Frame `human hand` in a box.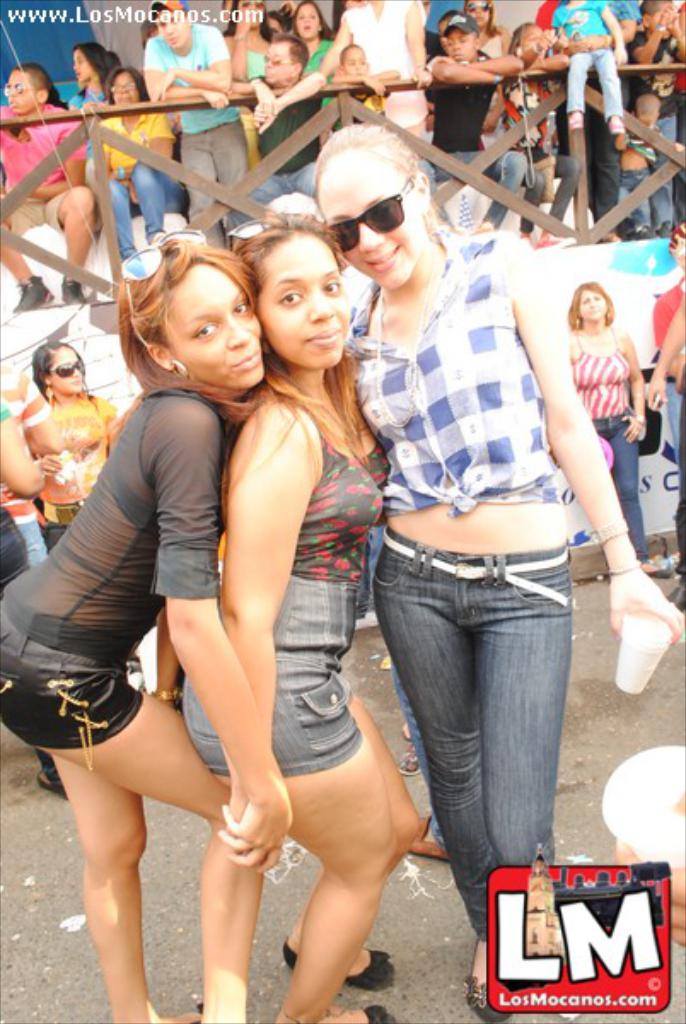
pyautogui.locateOnScreen(227, 778, 294, 865).
